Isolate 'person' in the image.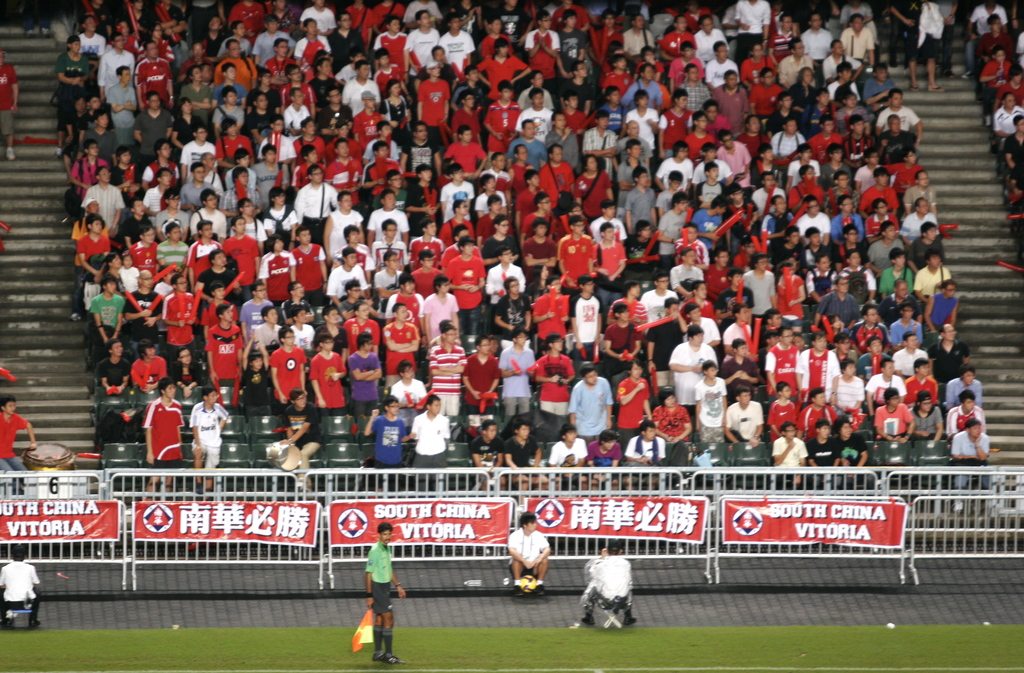
Isolated region: left=967, top=0, right=1009, bottom=33.
